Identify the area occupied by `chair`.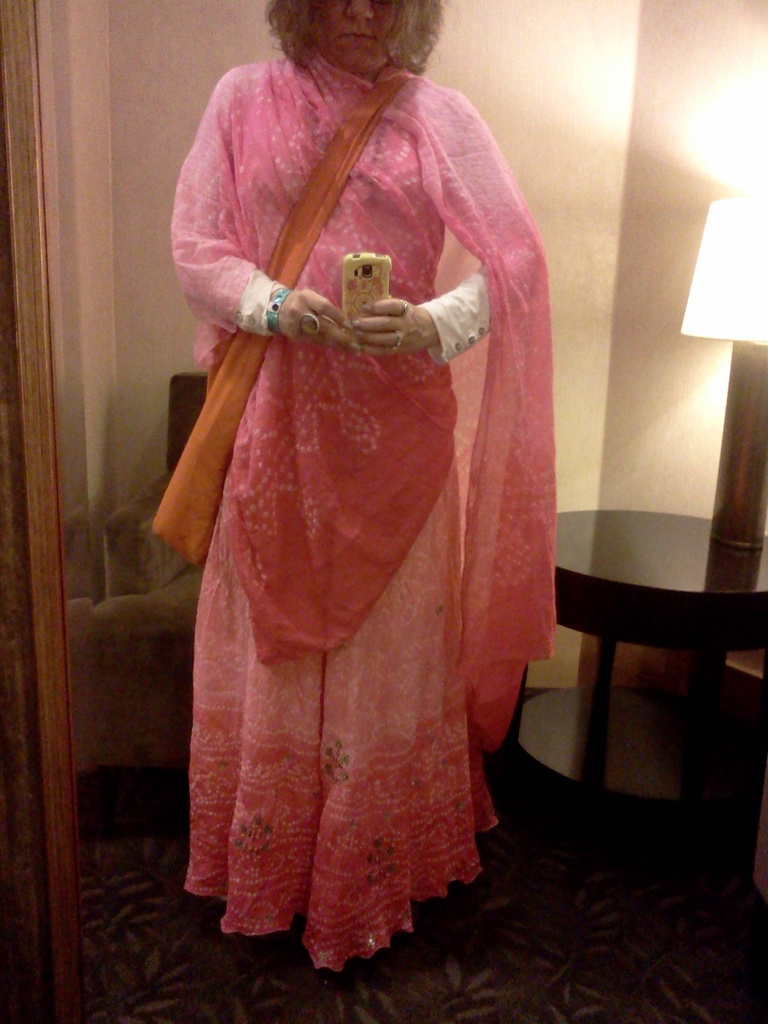
Area: <box>74,372,217,781</box>.
